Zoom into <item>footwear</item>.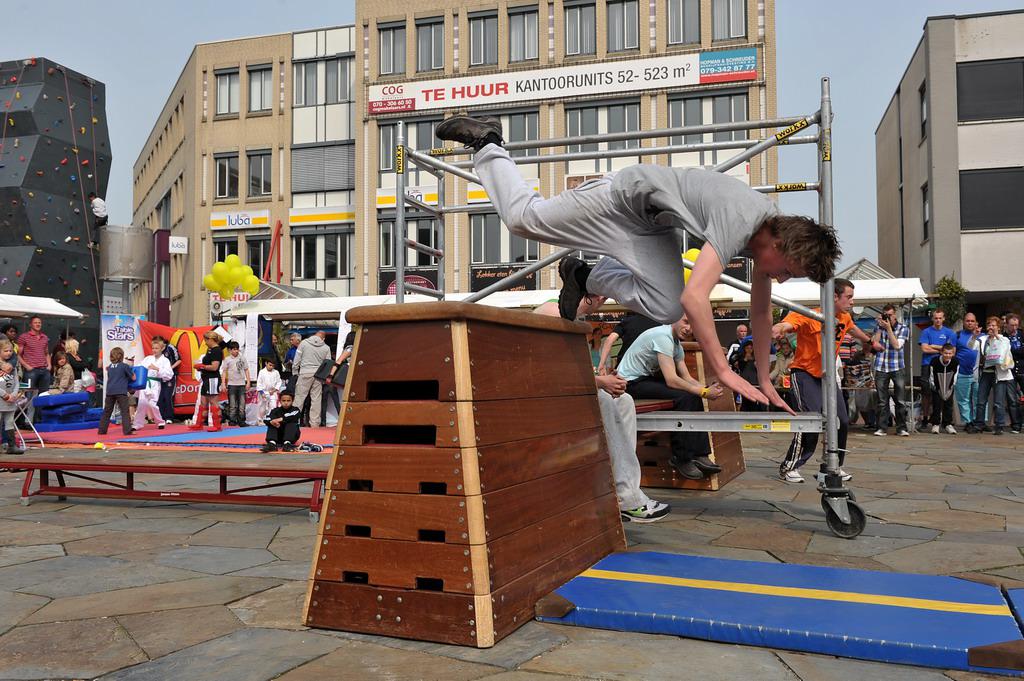
Zoom target: bbox=[871, 427, 890, 439].
